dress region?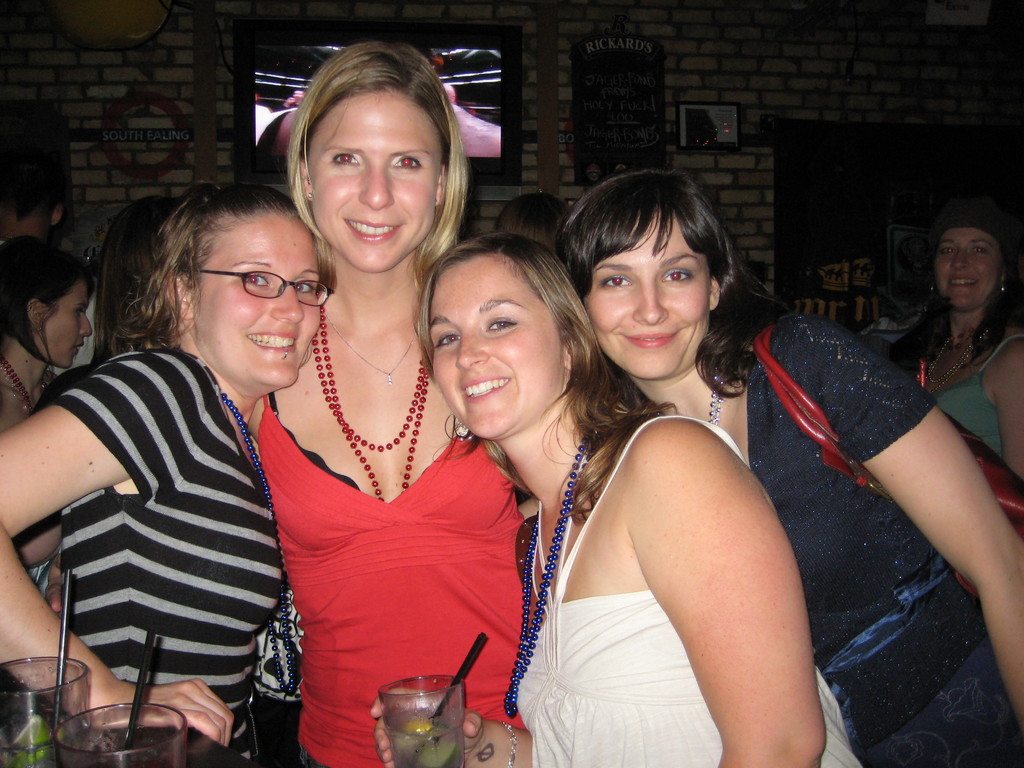
517 413 864 767
